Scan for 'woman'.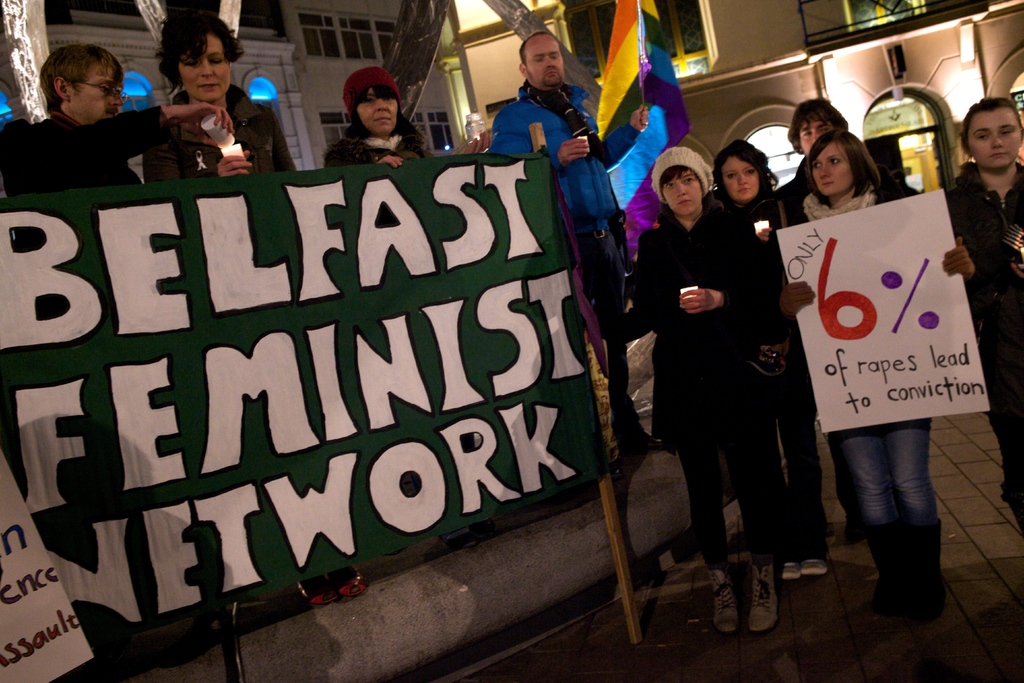
Scan result: (325, 64, 450, 167).
